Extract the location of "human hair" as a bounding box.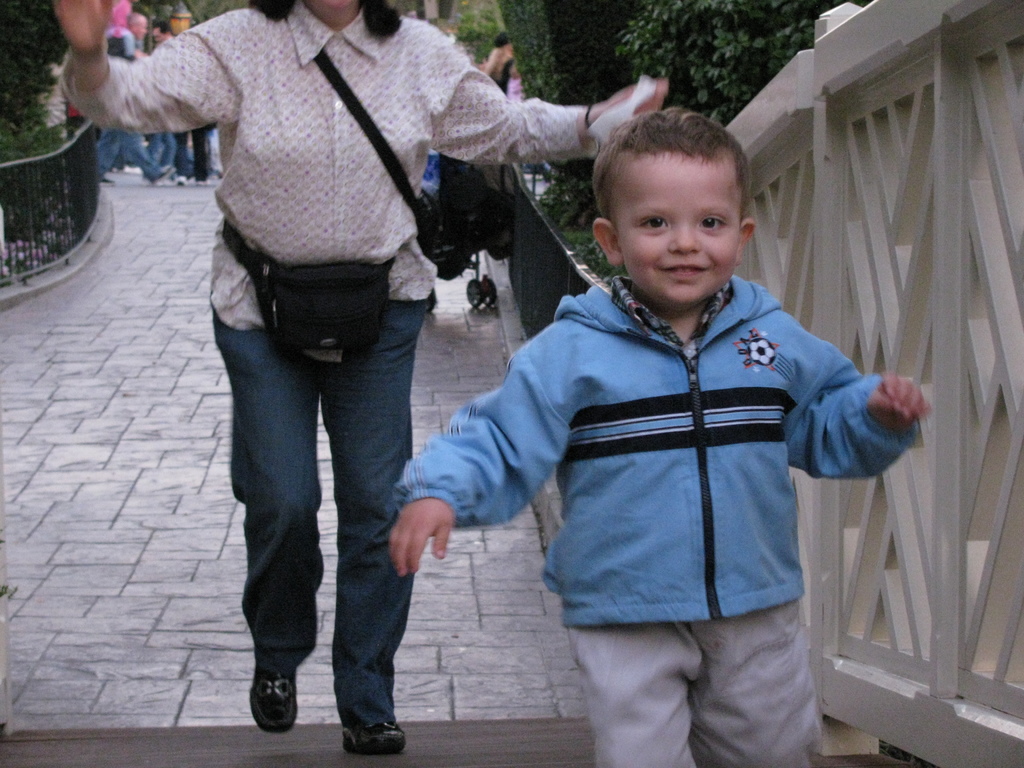
598/112/748/218.
